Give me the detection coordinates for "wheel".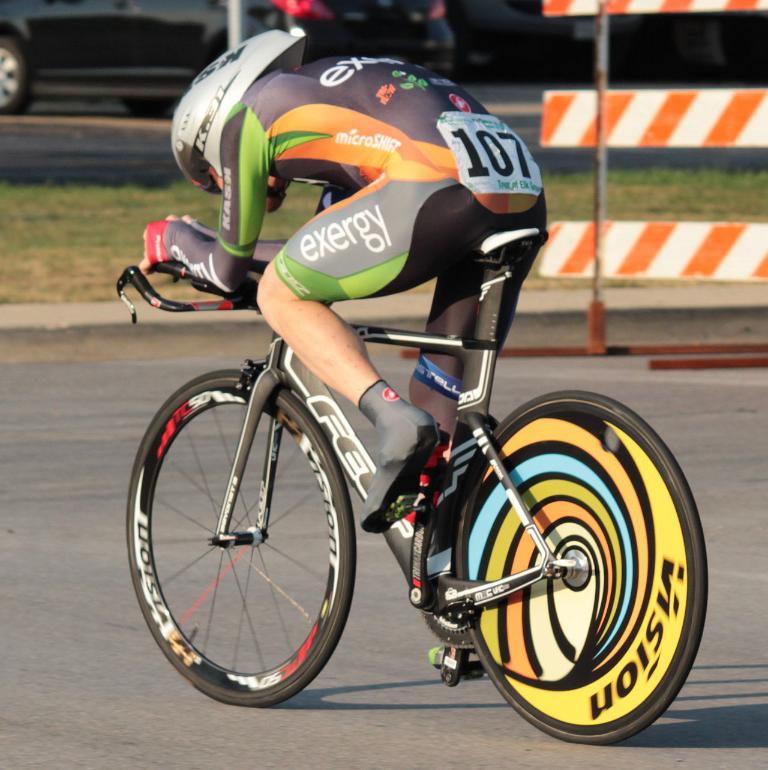
[x1=124, y1=360, x2=350, y2=711].
